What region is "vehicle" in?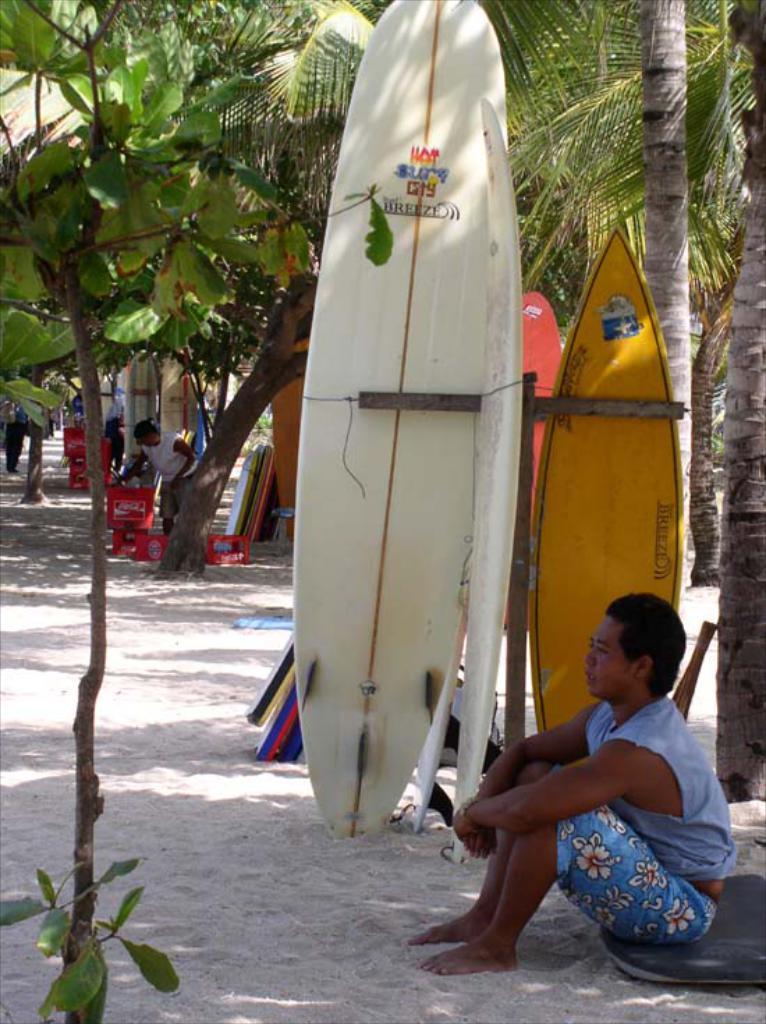
{"x1": 288, "y1": 0, "x2": 504, "y2": 832}.
